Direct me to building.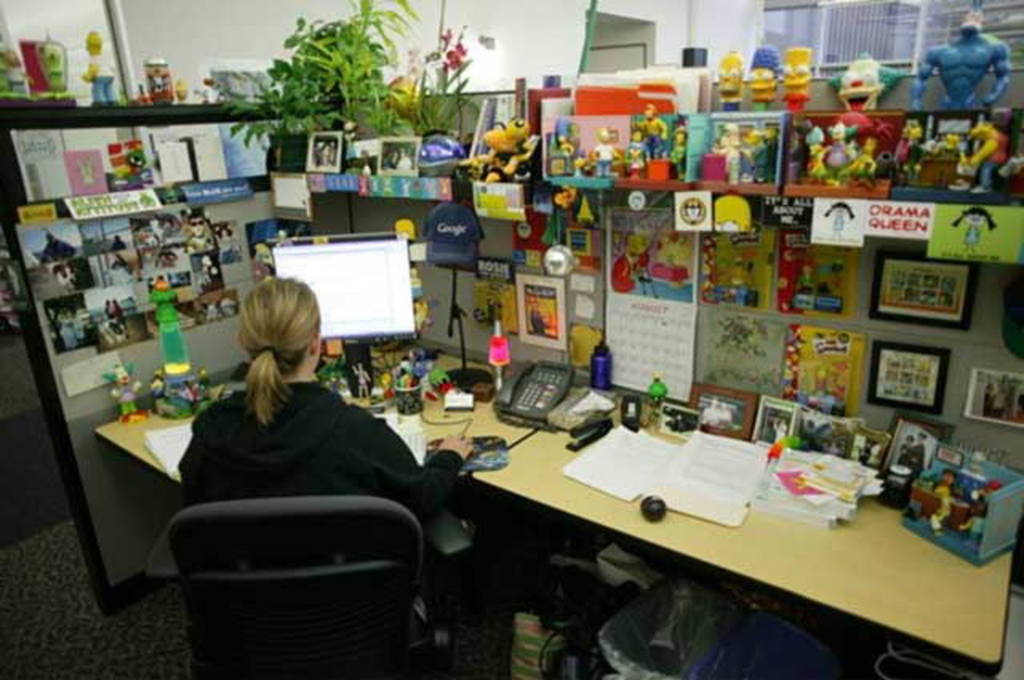
Direction: detection(0, 0, 1022, 678).
